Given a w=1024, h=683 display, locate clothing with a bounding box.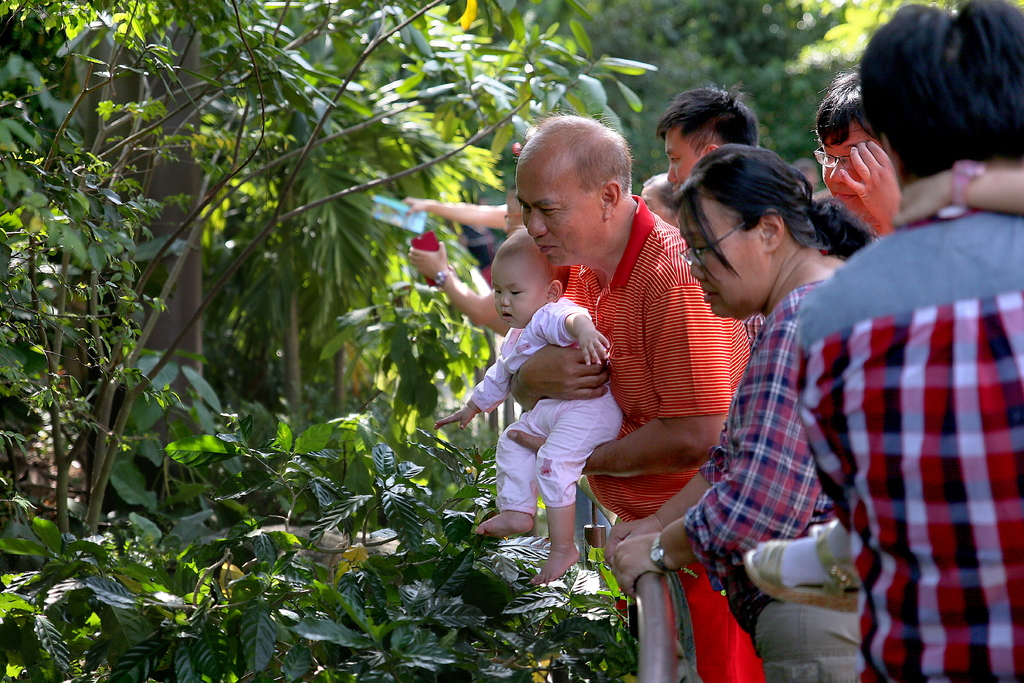
Located: locate(470, 276, 640, 552).
